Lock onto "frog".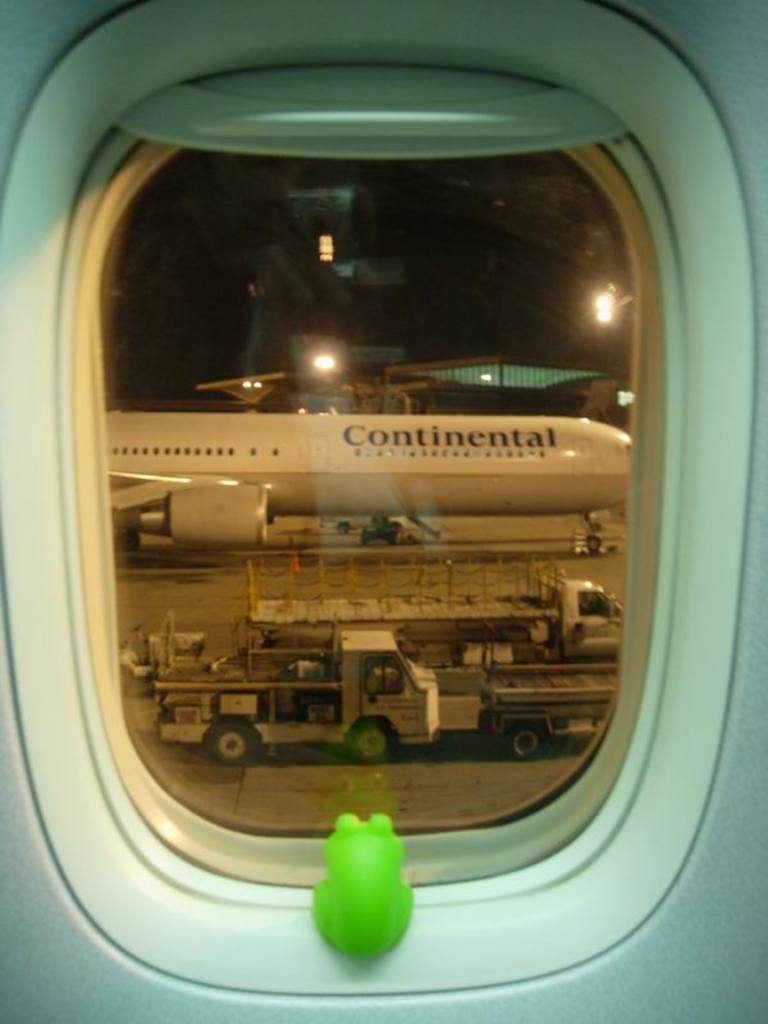
Locked: bbox=[310, 812, 415, 959].
